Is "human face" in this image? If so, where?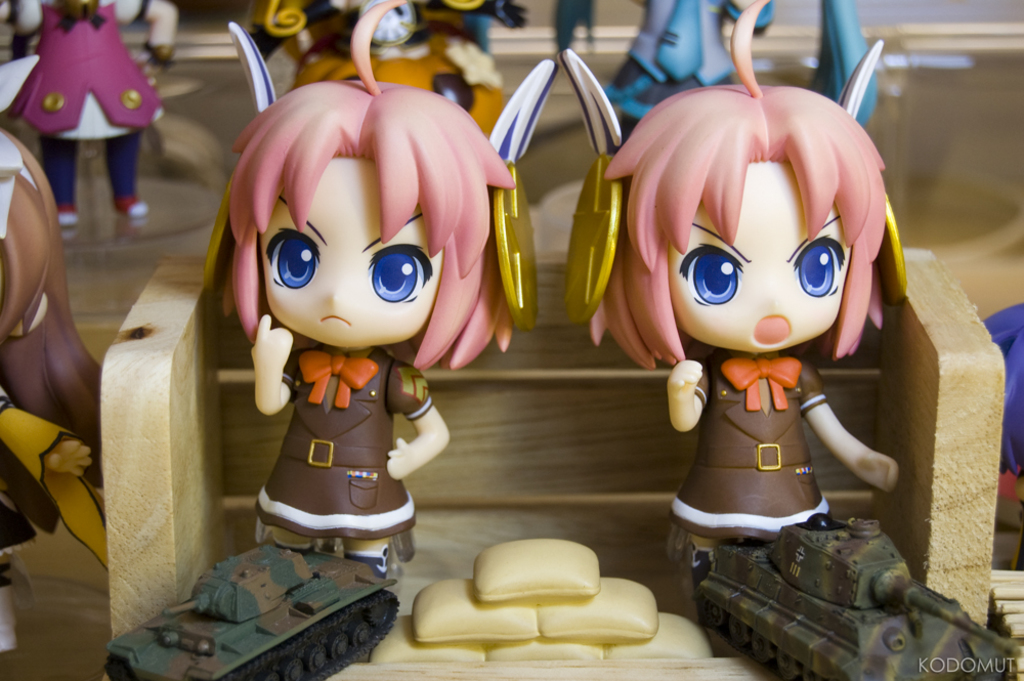
Yes, at 669 151 859 350.
